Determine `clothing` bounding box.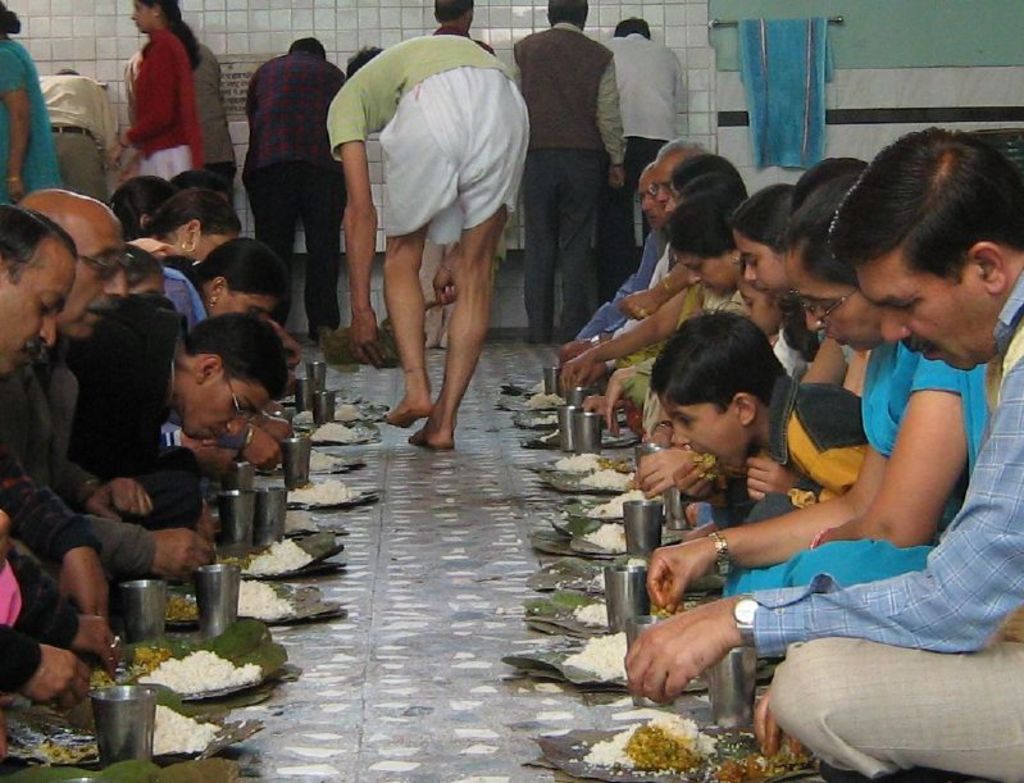
Determined: l=707, t=377, r=868, b=533.
